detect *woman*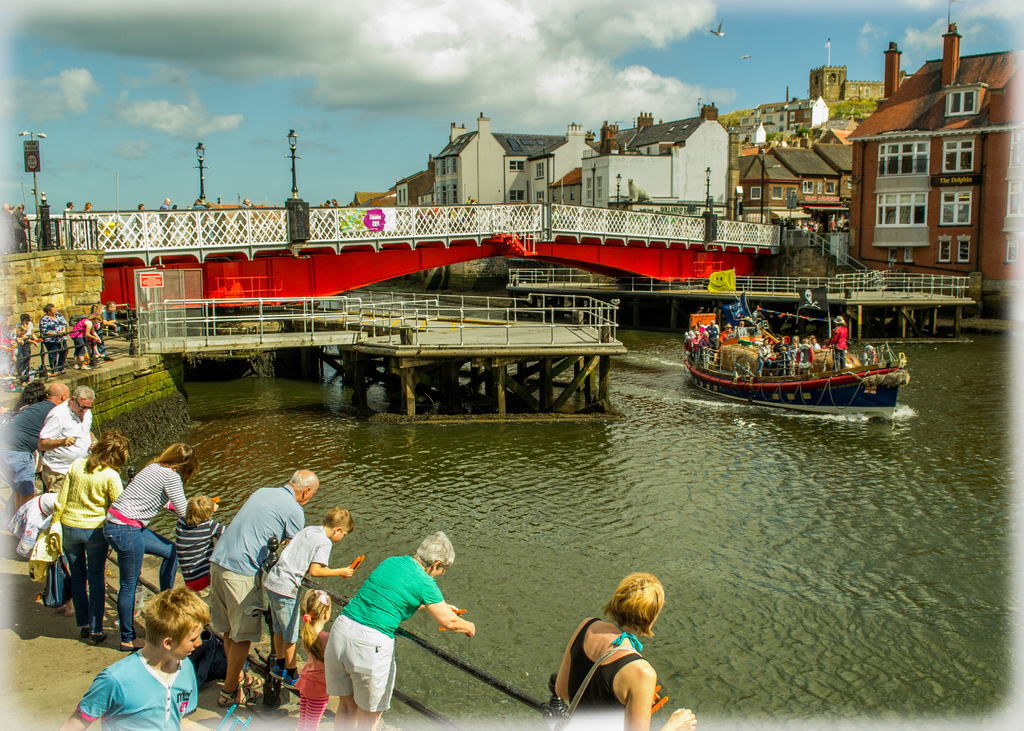
52/422/134/645
